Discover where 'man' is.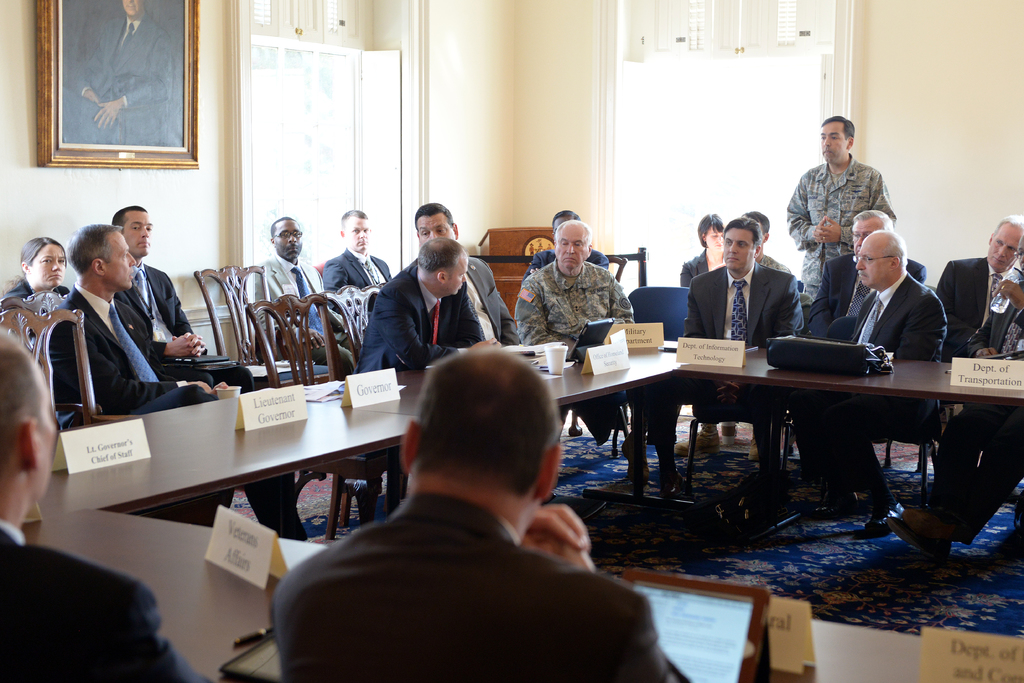
Discovered at BBox(792, 228, 947, 546).
